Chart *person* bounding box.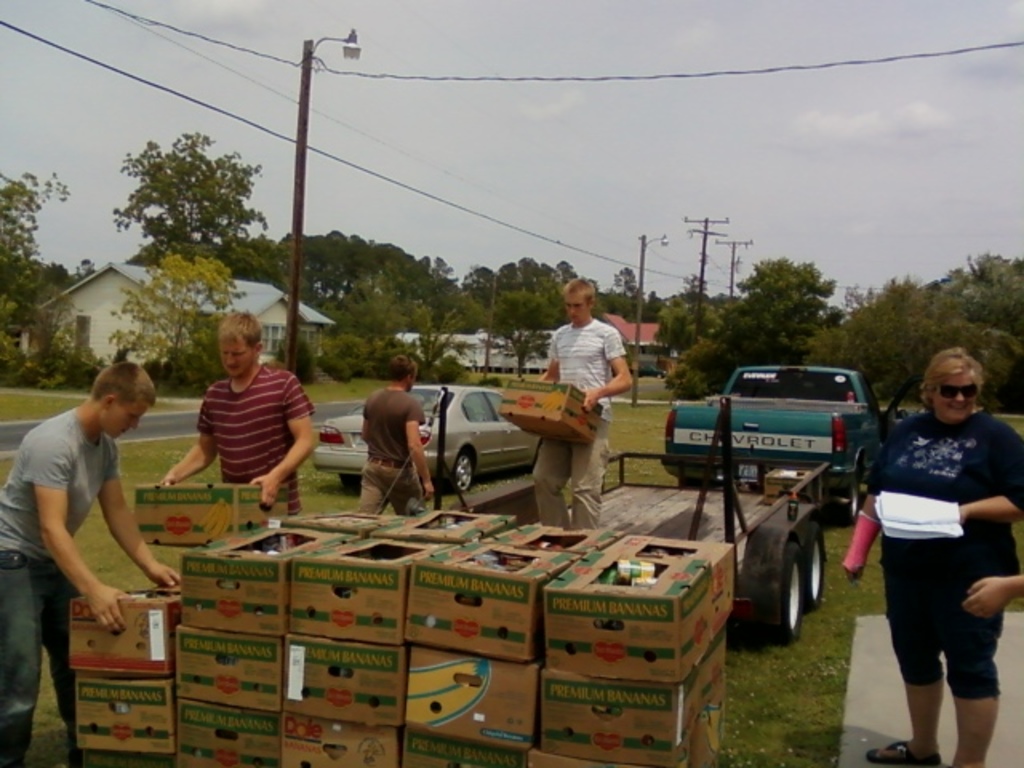
Charted: [left=355, top=357, right=432, bottom=512].
